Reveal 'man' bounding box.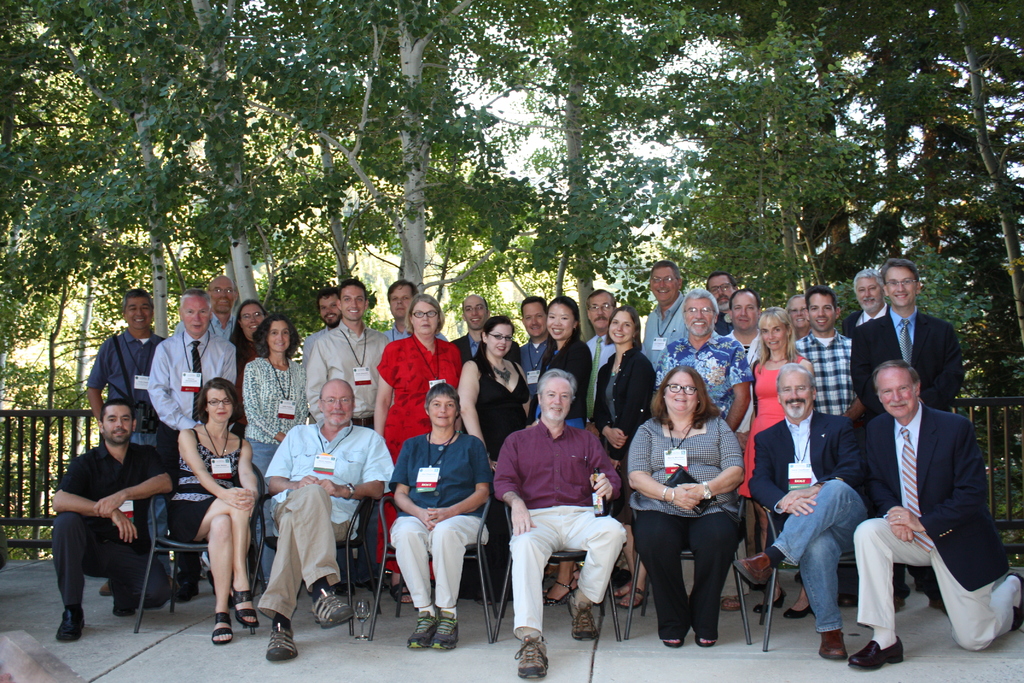
Revealed: bbox(303, 278, 394, 614).
